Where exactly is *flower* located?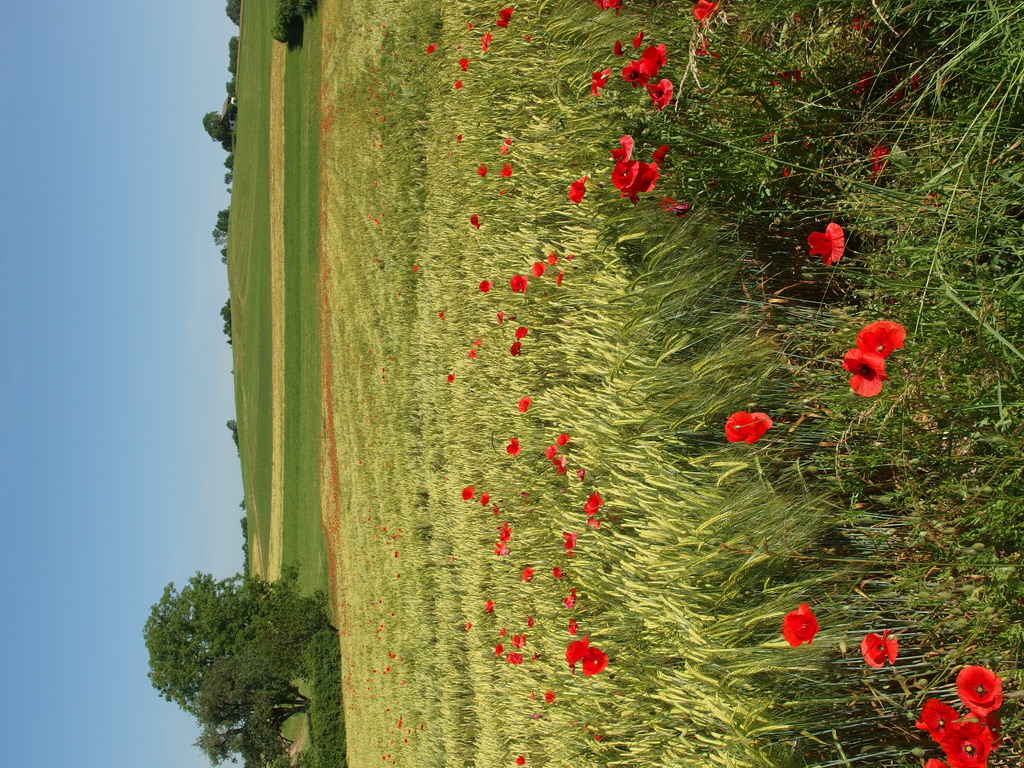
Its bounding box is 612/161/639/193.
